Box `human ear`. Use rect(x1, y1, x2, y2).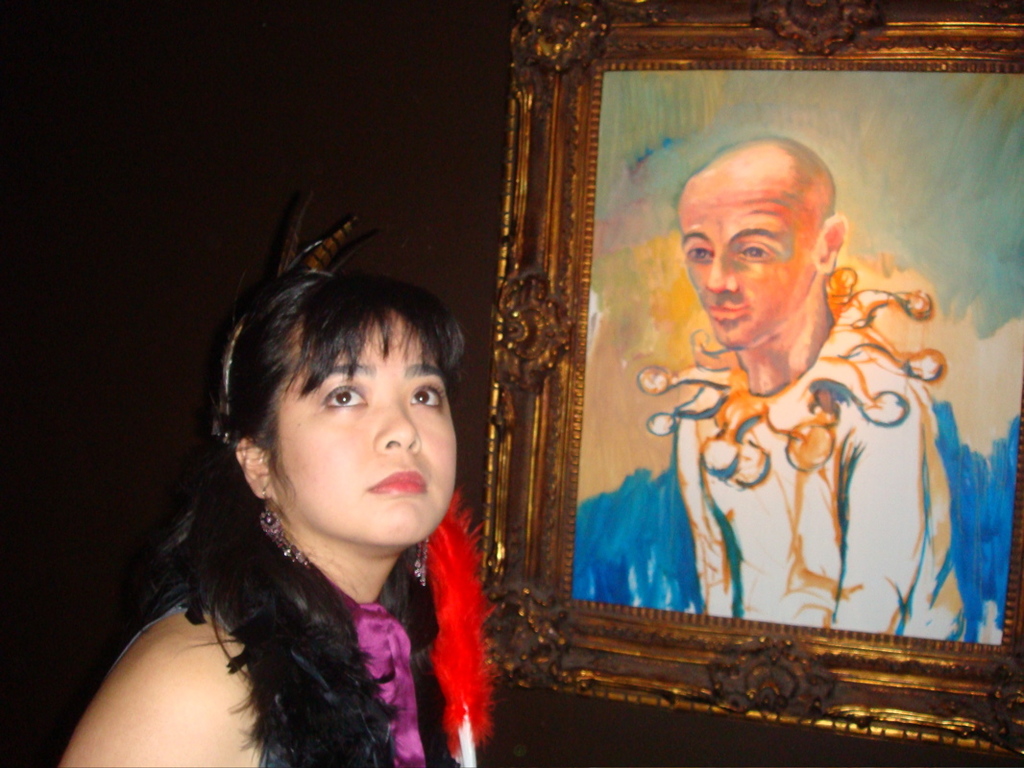
rect(233, 437, 271, 500).
